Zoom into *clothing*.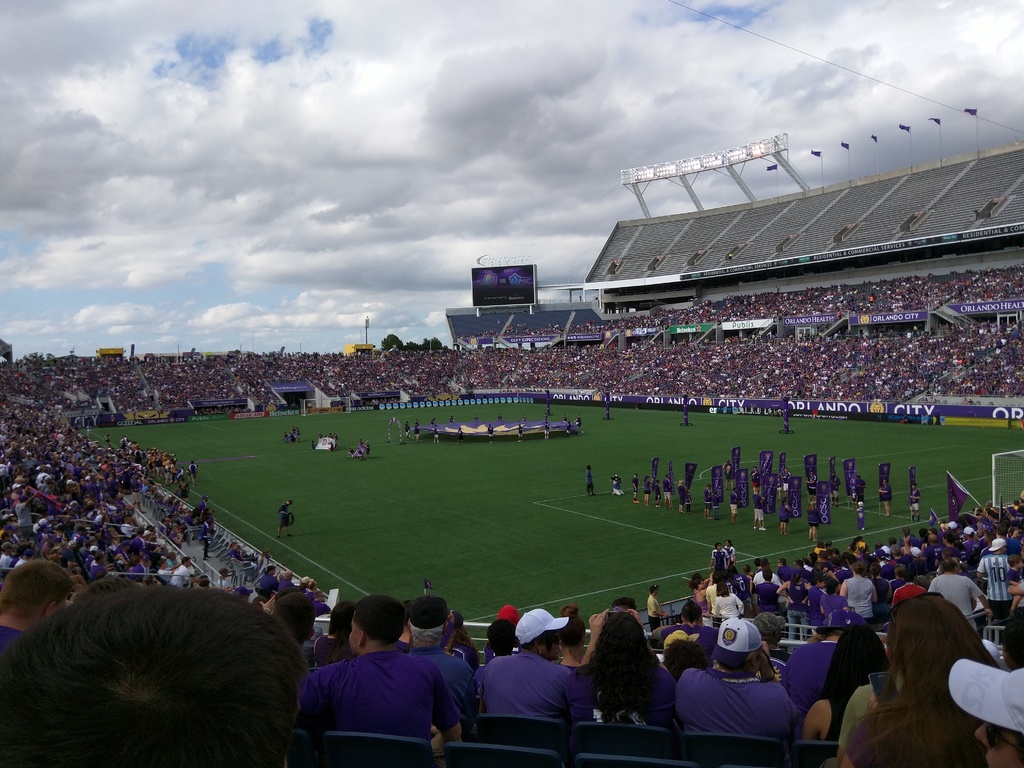
Zoom target: x1=0 y1=622 x2=20 y2=651.
